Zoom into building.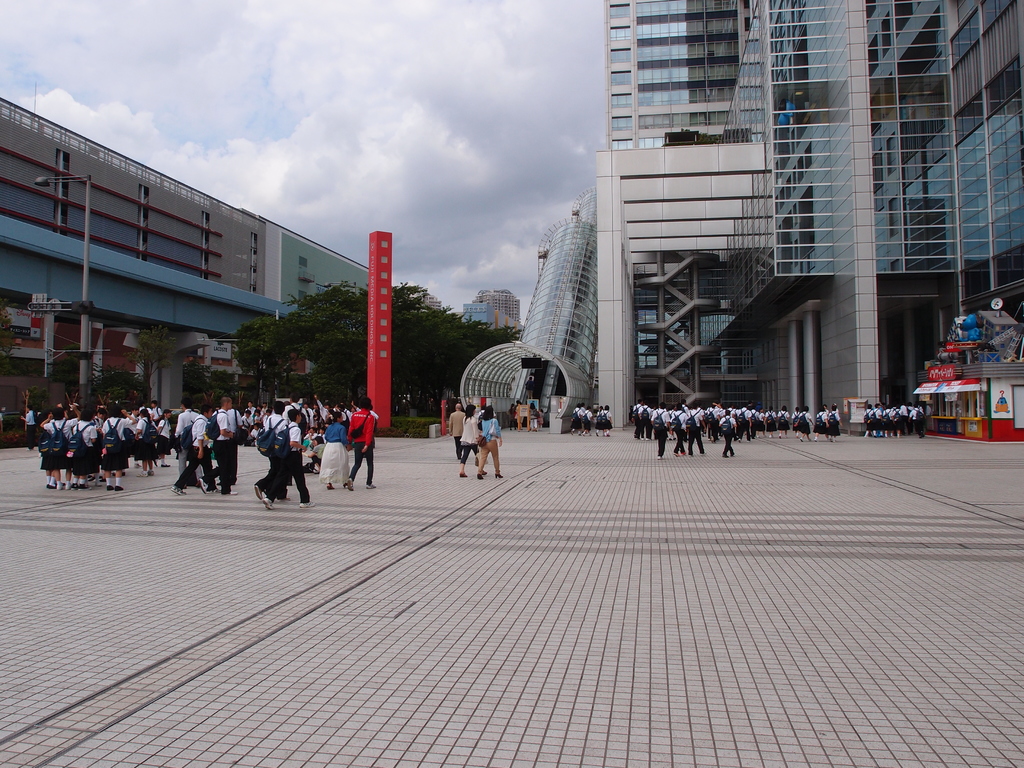
Zoom target: {"left": 460, "top": 0, "right": 1023, "bottom": 428}.
